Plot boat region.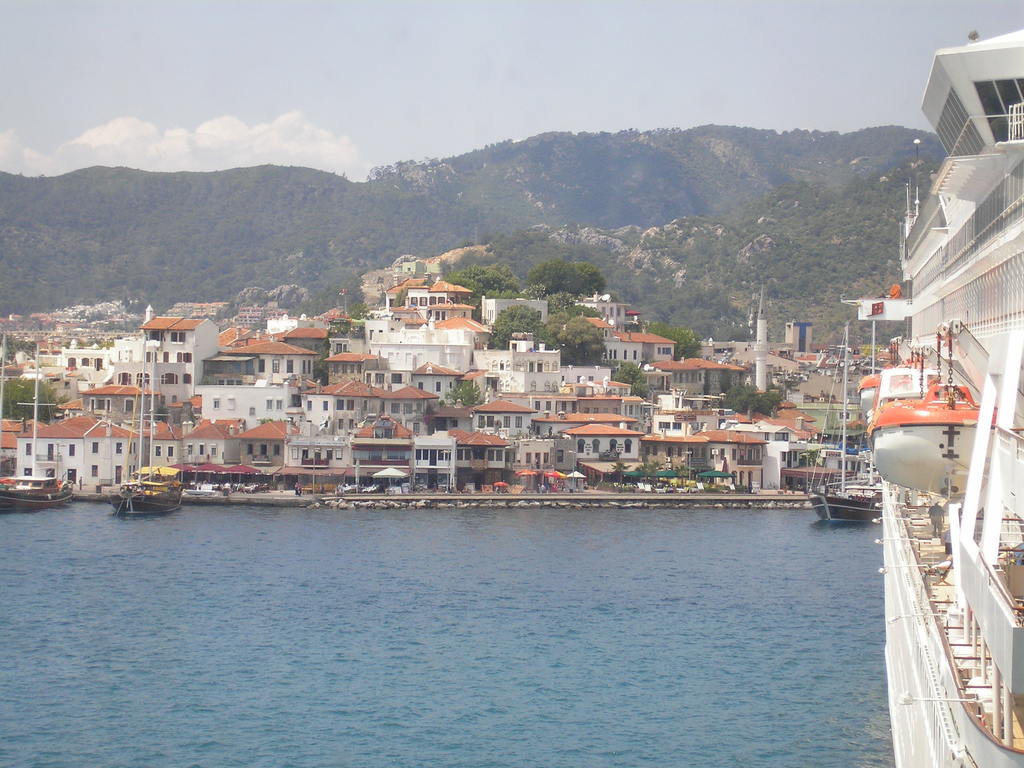
Plotted at pyautogui.locateOnScreen(111, 349, 180, 514).
